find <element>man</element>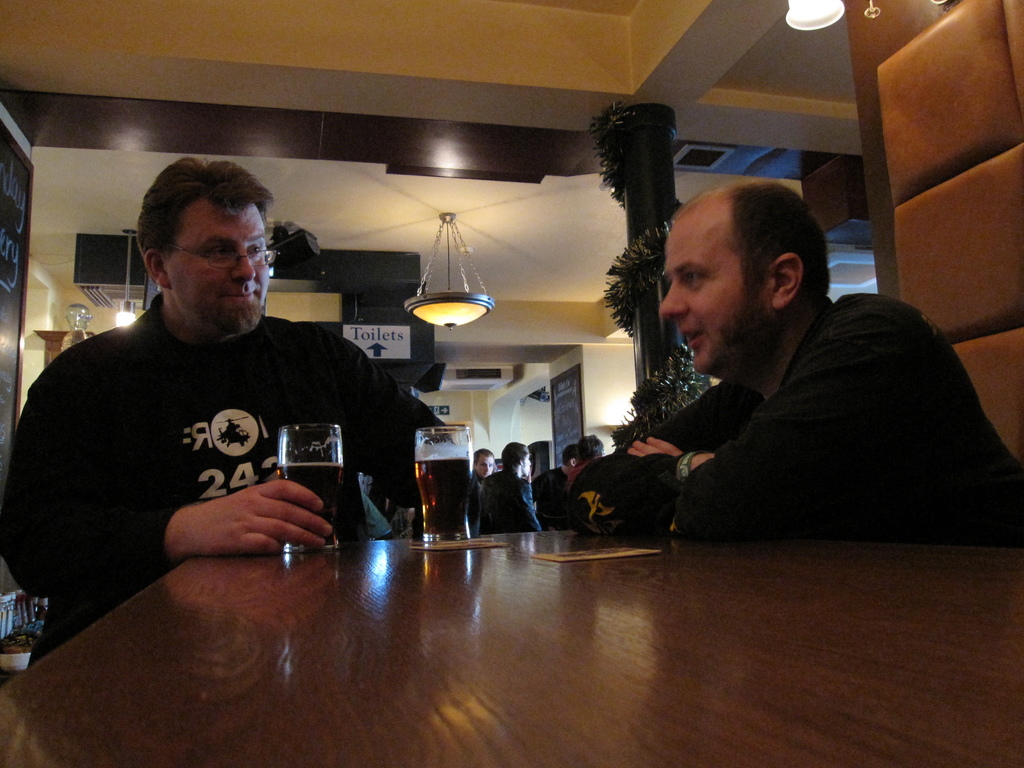
select_region(476, 441, 536, 541)
